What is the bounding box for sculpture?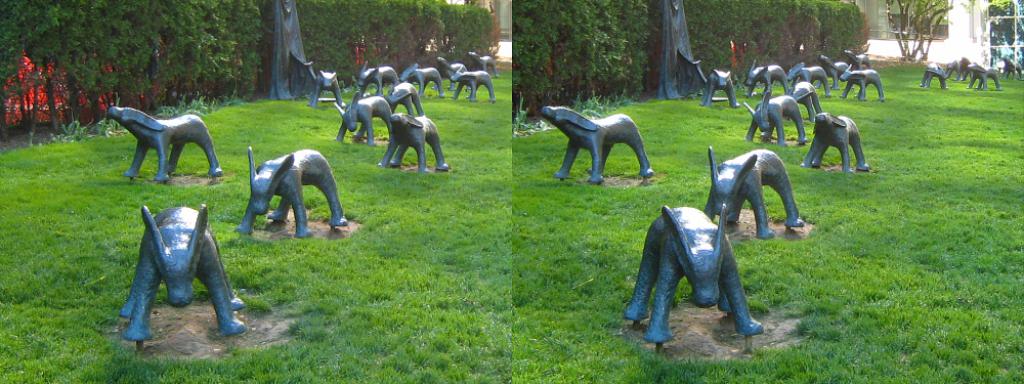
453 60 494 104.
